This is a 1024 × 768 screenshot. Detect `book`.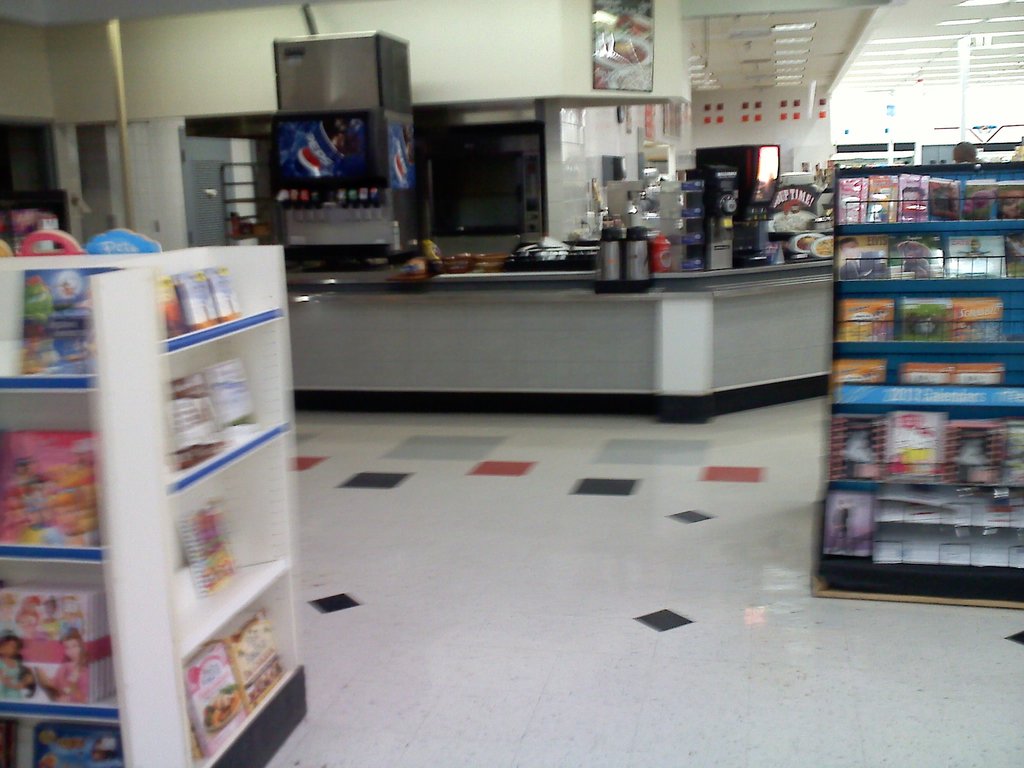
detection(165, 360, 257, 477).
